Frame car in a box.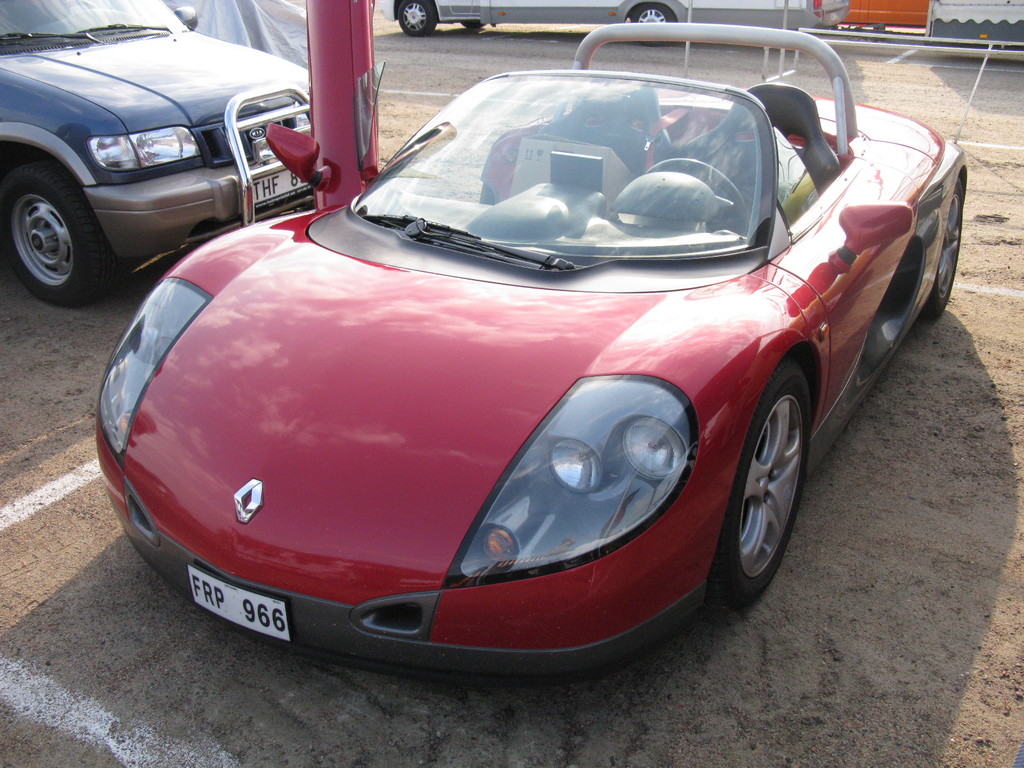
(left=98, top=24, right=972, bottom=680).
